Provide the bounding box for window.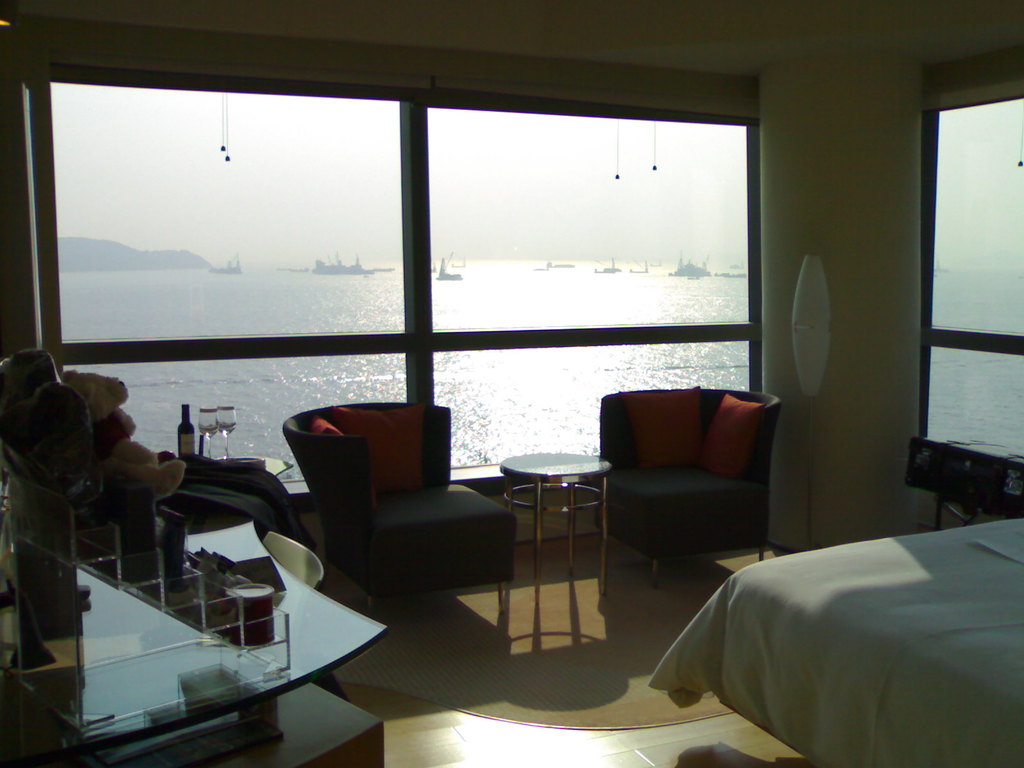
region(39, 67, 757, 481).
